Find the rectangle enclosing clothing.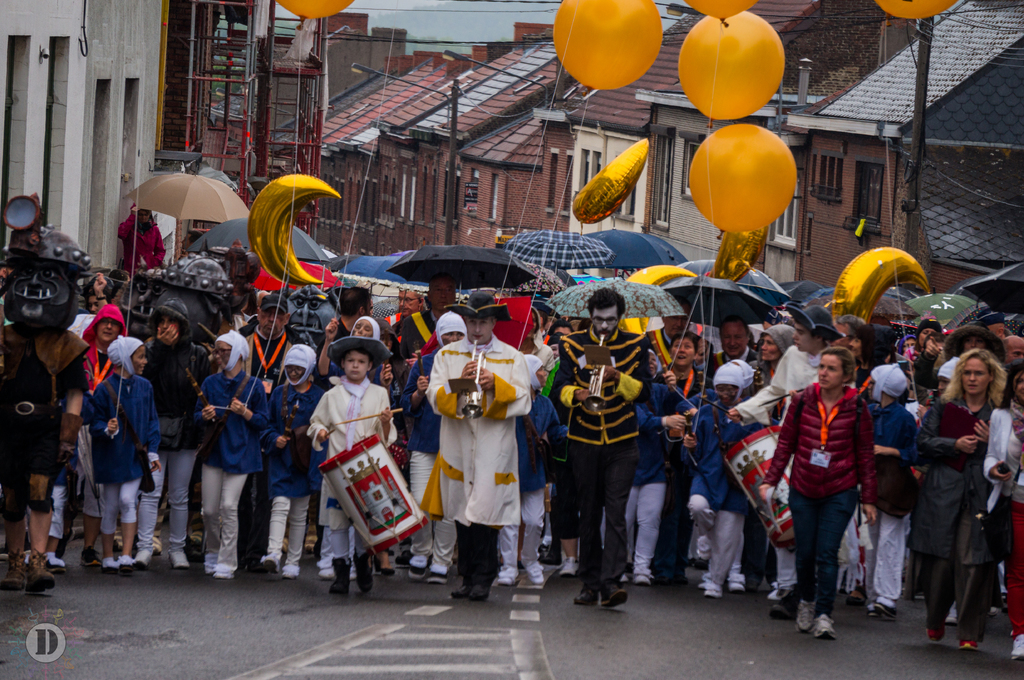
box(237, 330, 291, 564).
